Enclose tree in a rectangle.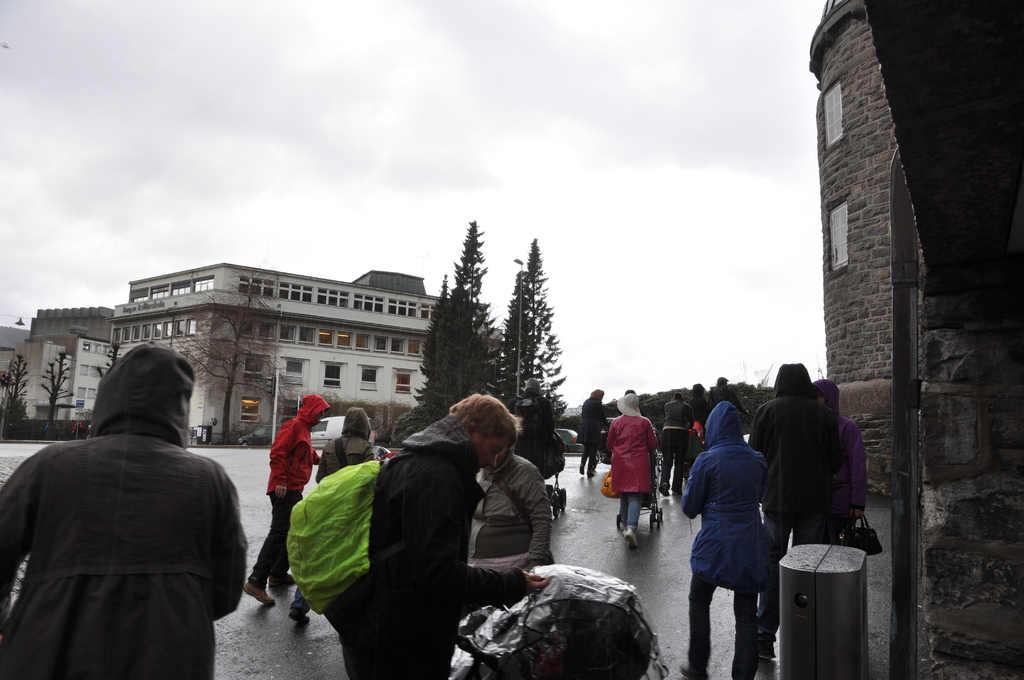
left=164, top=265, right=278, bottom=446.
